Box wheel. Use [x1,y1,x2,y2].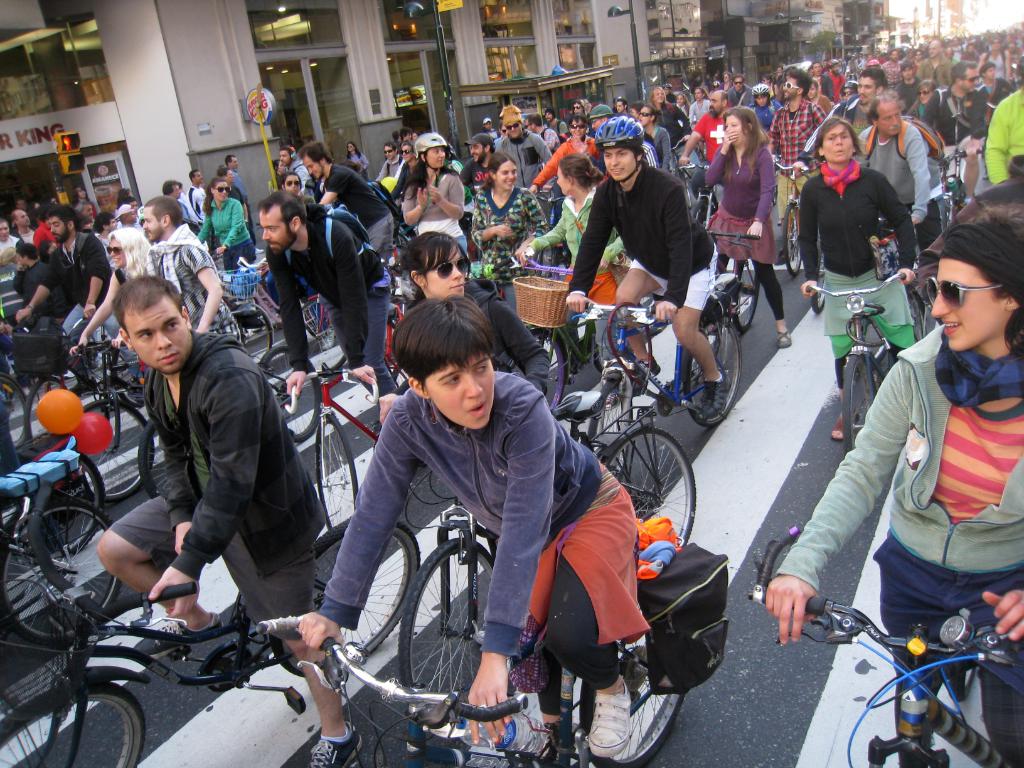
[3,495,120,646].
